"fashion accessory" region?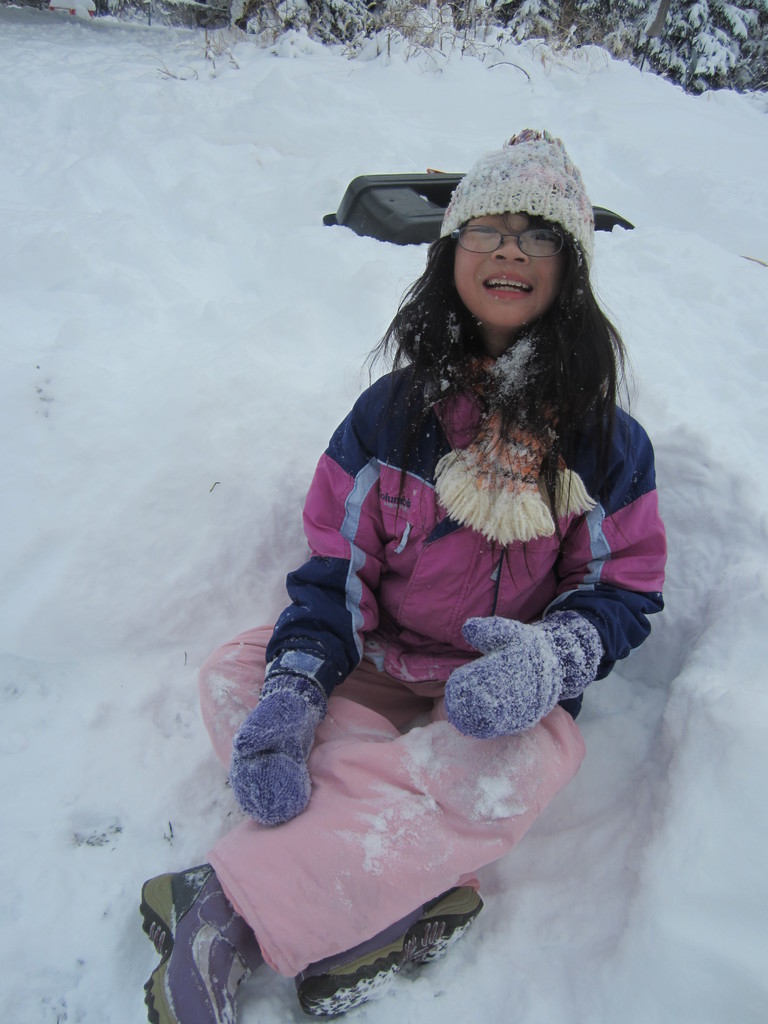
(x1=450, y1=221, x2=569, y2=260)
